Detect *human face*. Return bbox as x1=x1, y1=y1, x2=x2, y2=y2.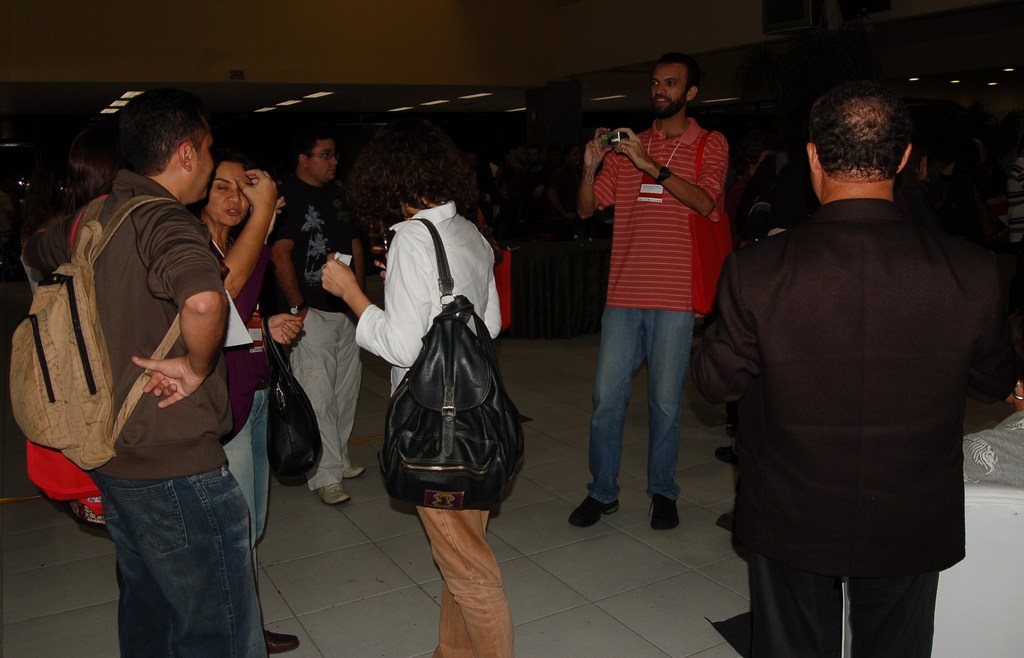
x1=305, y1=140, x2=335, y2=182.
